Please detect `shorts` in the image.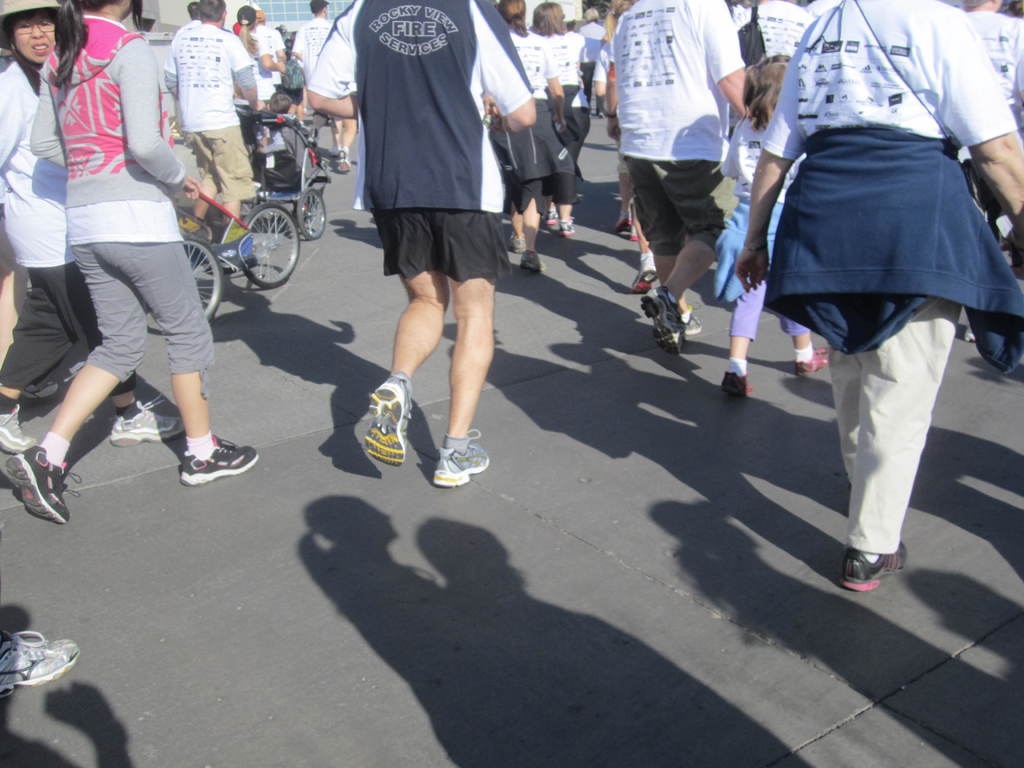
l=83, t=242, r=216, b=400.
